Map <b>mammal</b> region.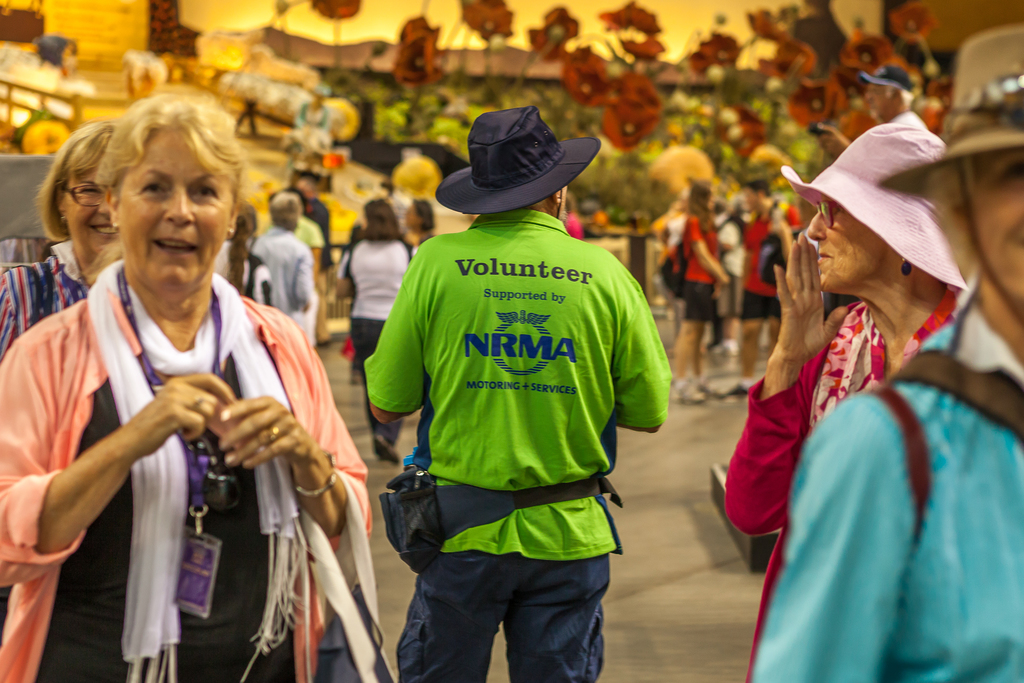
Mapped to {"left": 717, "top": 108, "right": 967, "bottom": 680}.
